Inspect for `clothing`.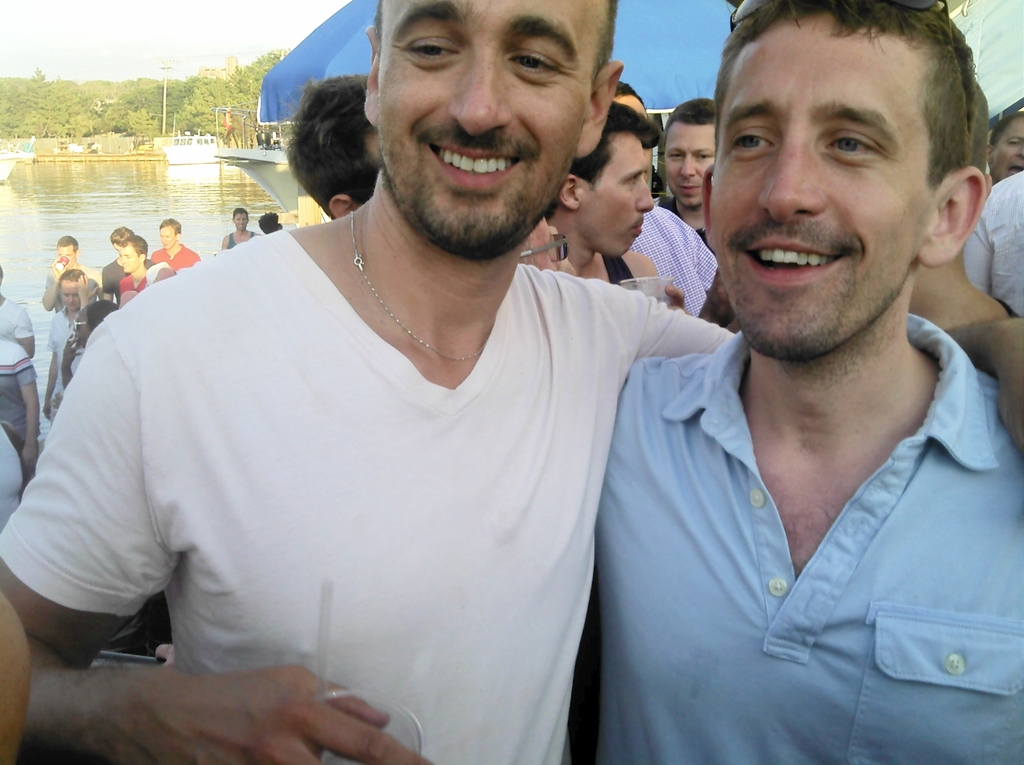
Inspection: 49, 303, 88, 419.
